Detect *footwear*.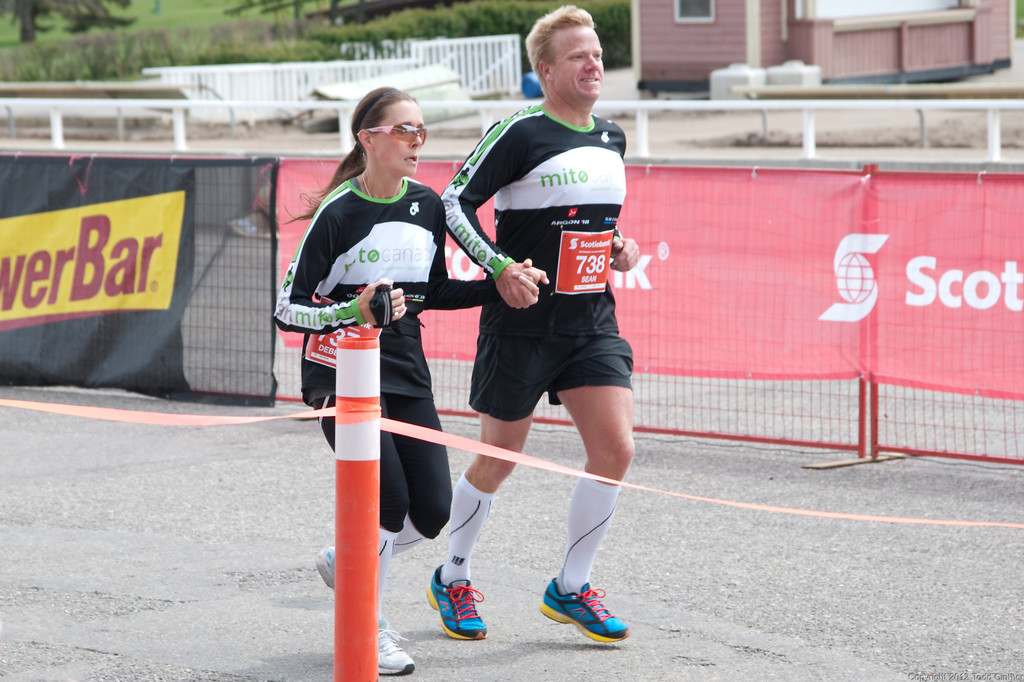
Detected at {"x1": 539, "y1": 585, "x2": 626, "y2": 649}.
